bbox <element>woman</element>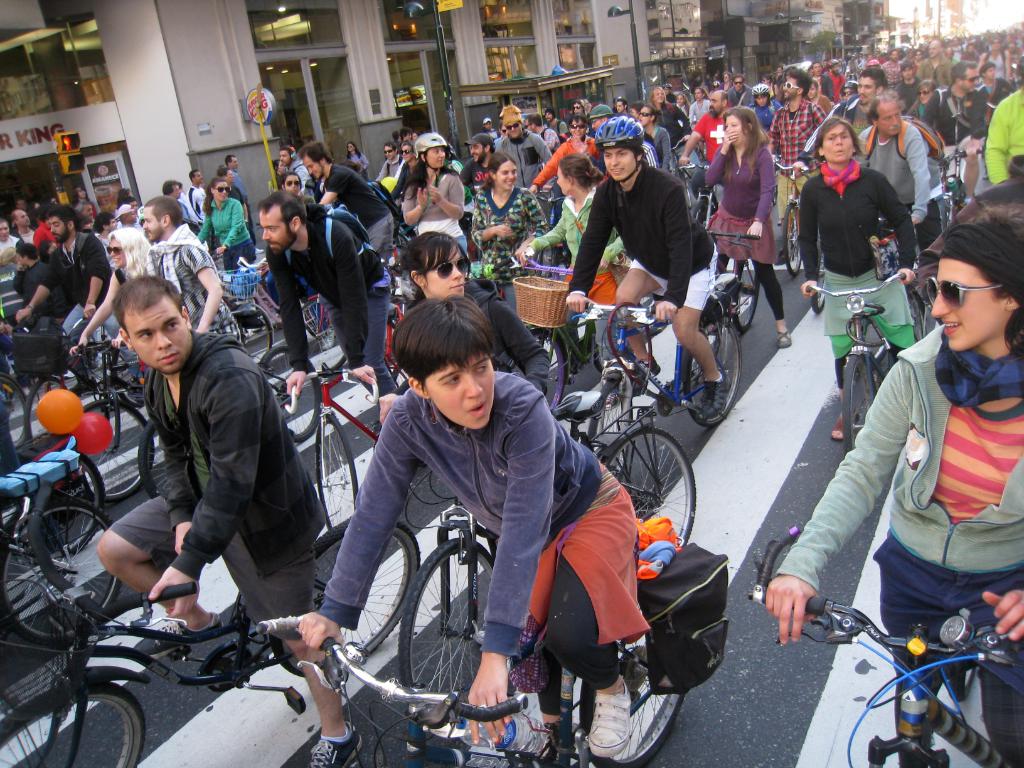
519 148 623 367
